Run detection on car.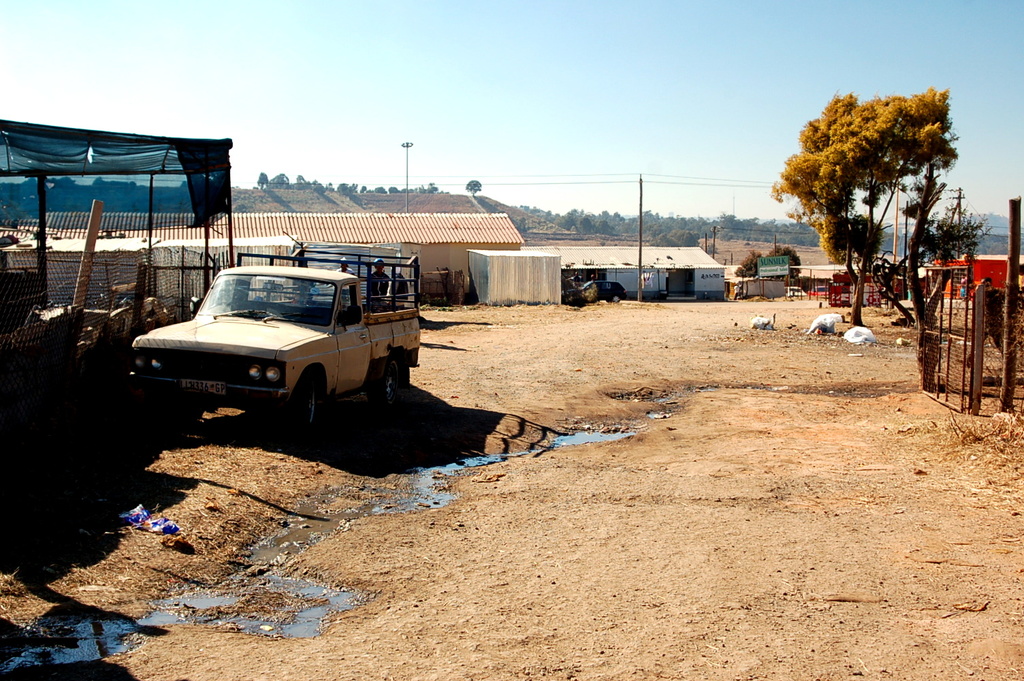
Result: region(805, 287, 831, 296).
